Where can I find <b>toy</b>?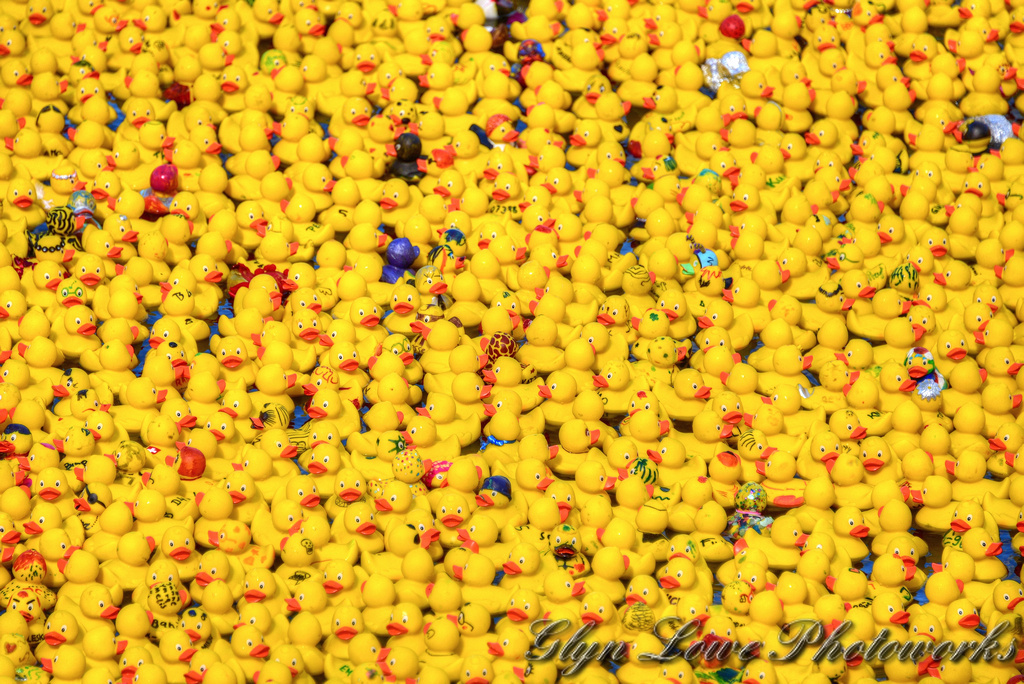
You can find it at Rect(60, 0, 107, 24).
